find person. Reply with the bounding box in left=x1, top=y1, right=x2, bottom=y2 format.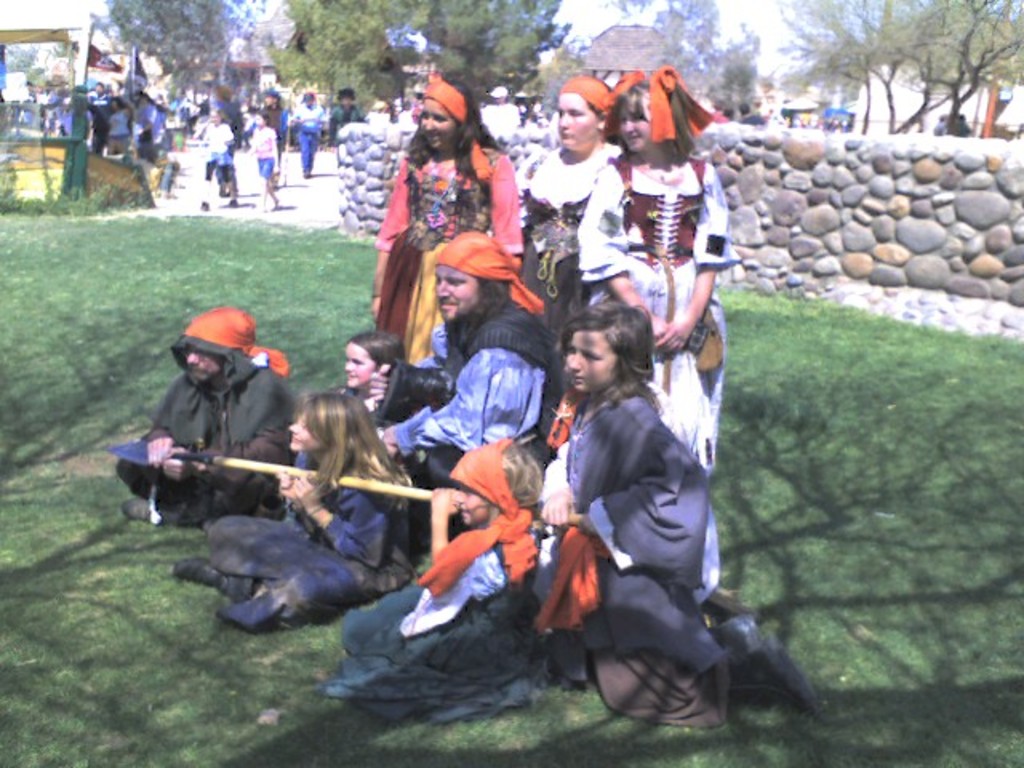
left=286, top=88, right=331, bottom=181.
